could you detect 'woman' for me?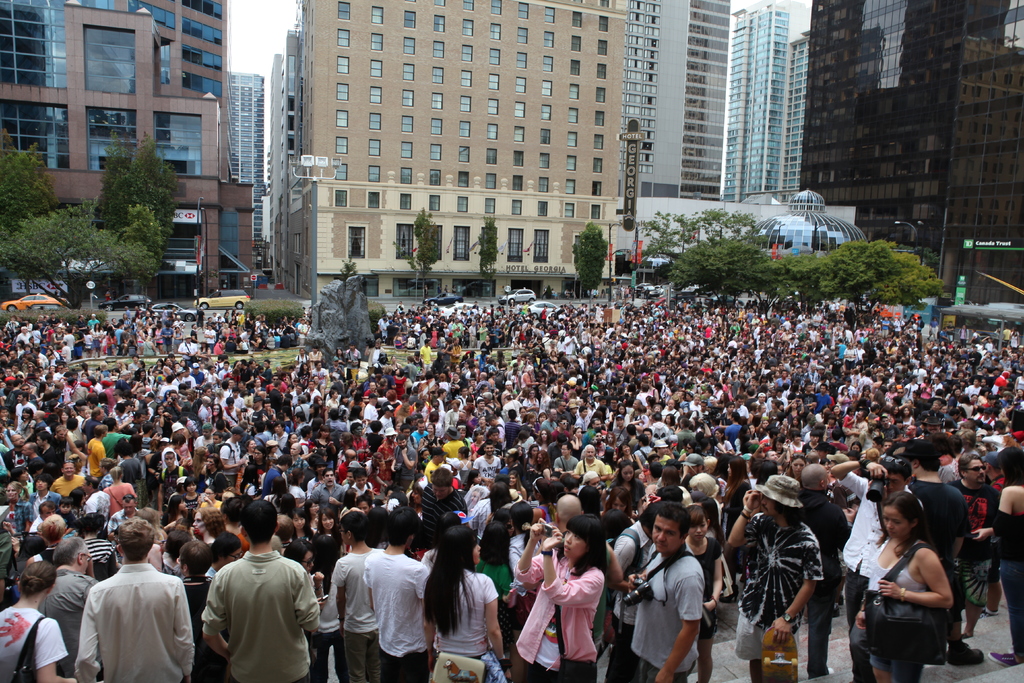
Detection result: region(333, 431, 356, 466).
